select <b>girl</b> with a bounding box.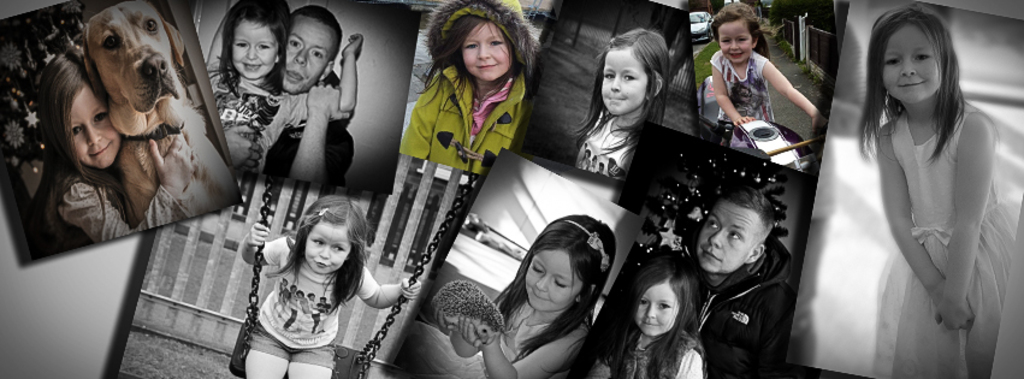
[717,2,825,143].
